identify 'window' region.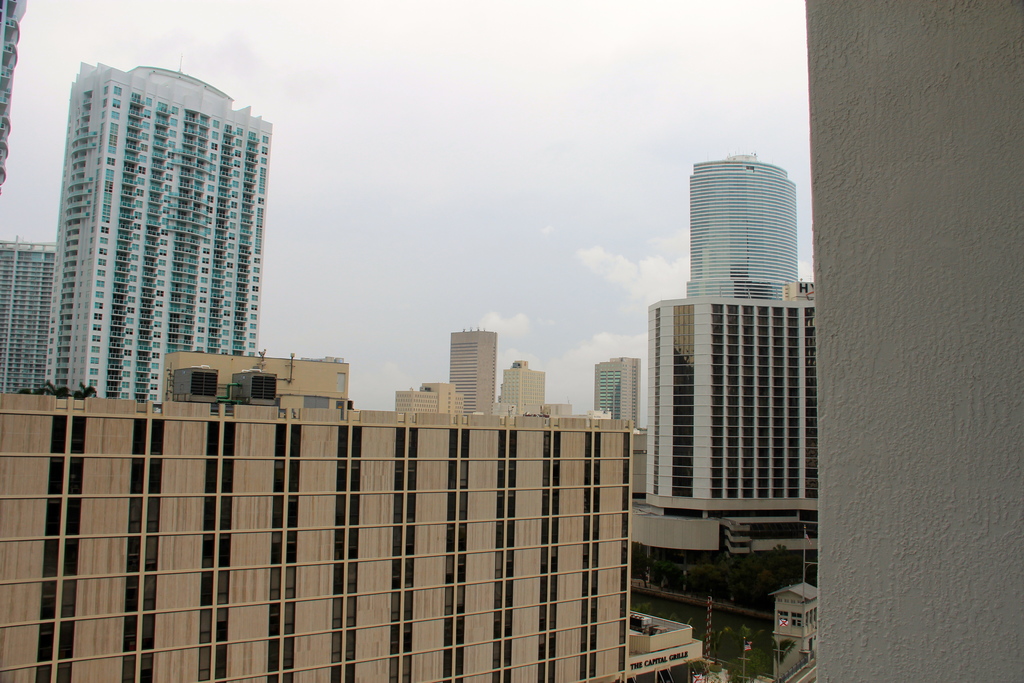
Region: detection(259, 197, 265, 204).
